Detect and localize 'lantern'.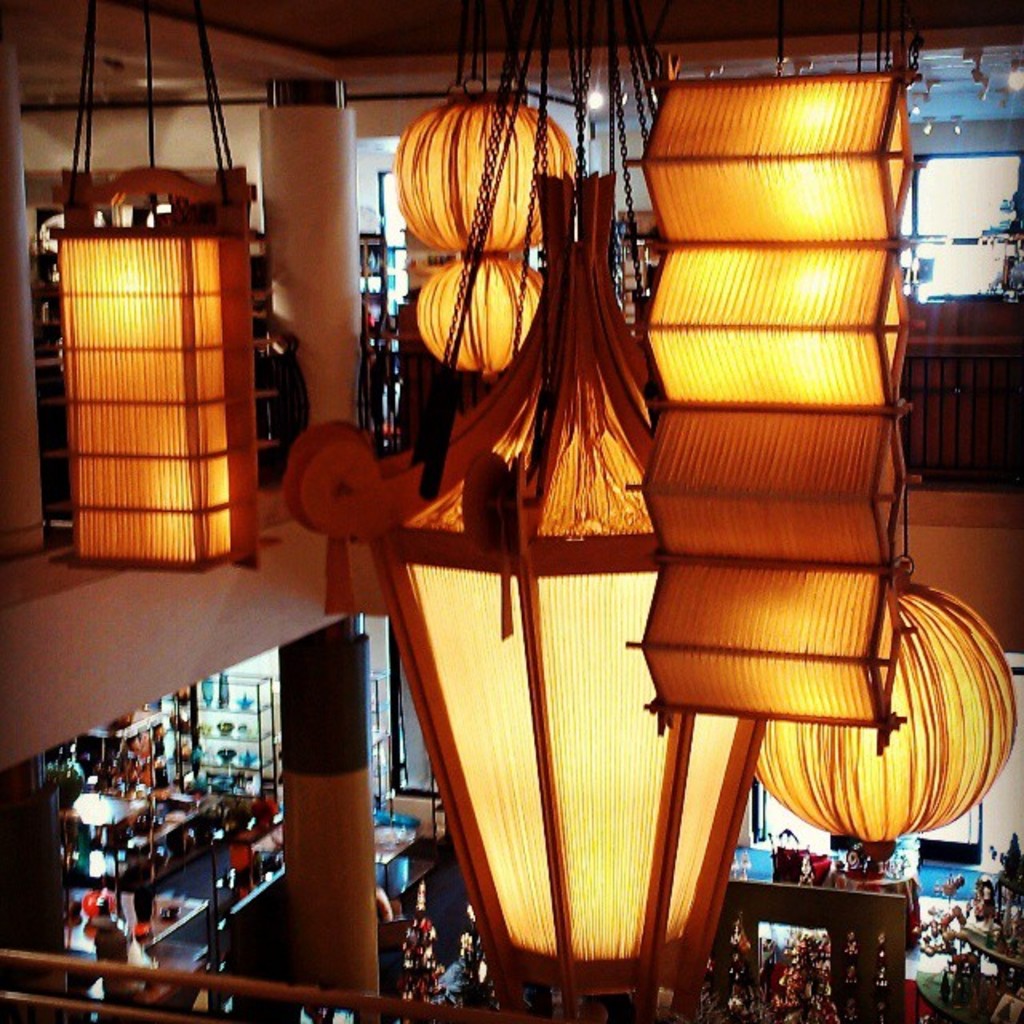
Localized at box(744, 584, 1019, 864).
